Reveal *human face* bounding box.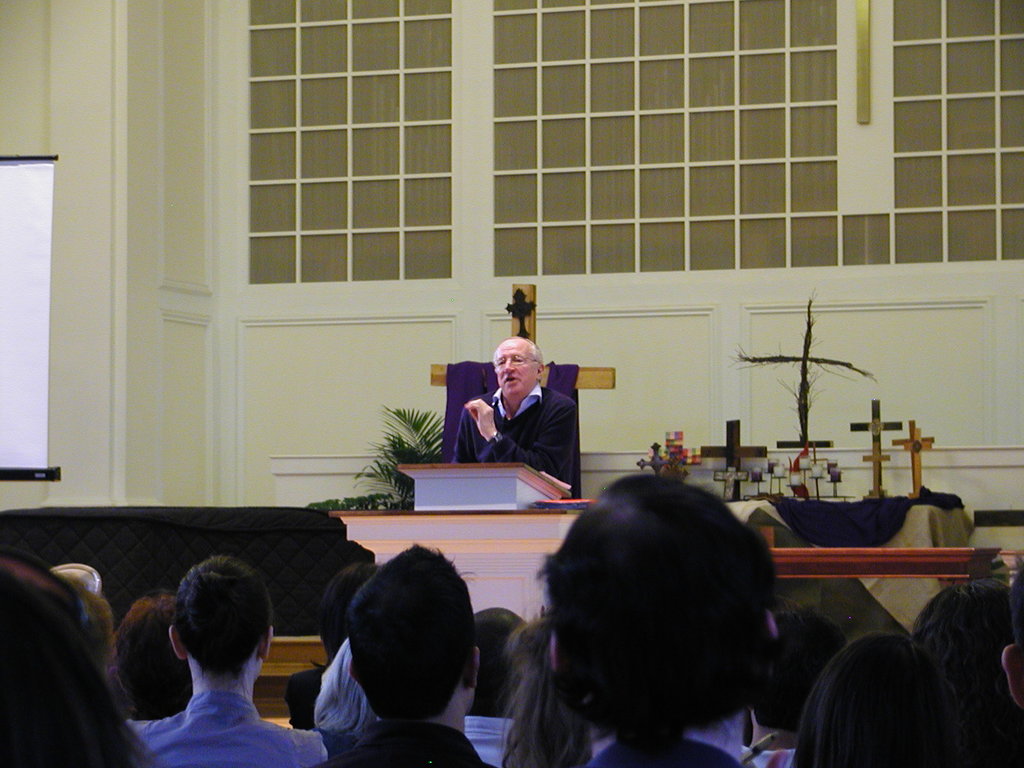
Revealed: x1=494 y1=340 x2=532 y2=393.
